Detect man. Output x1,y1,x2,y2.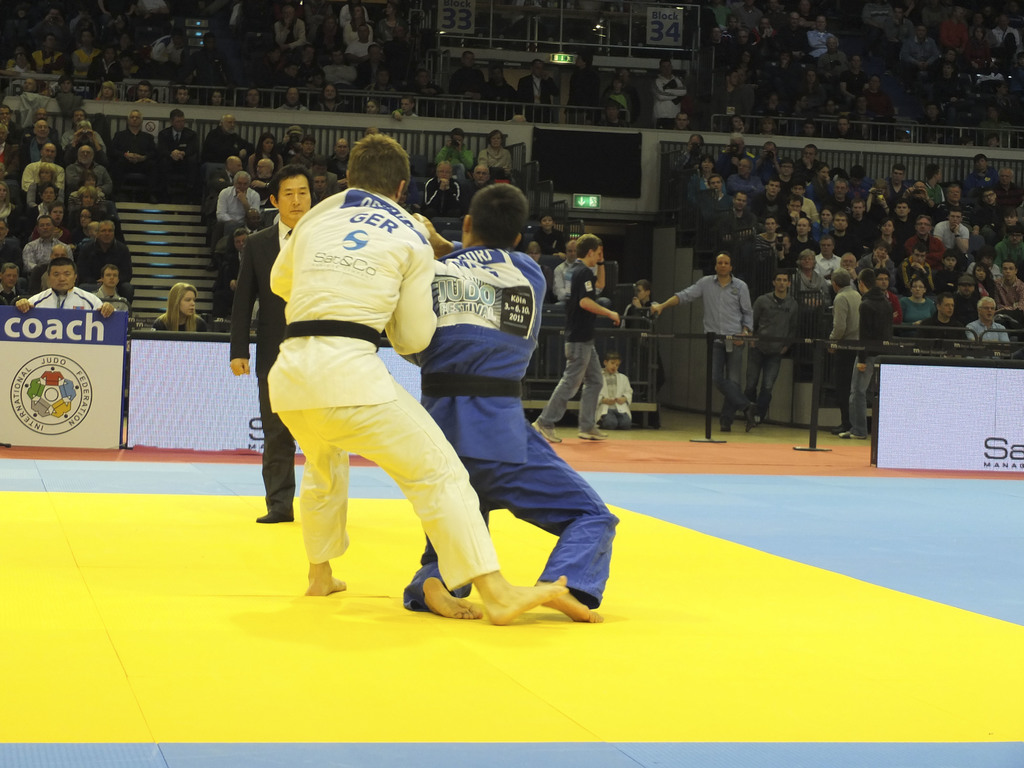
216,175,264,287.
